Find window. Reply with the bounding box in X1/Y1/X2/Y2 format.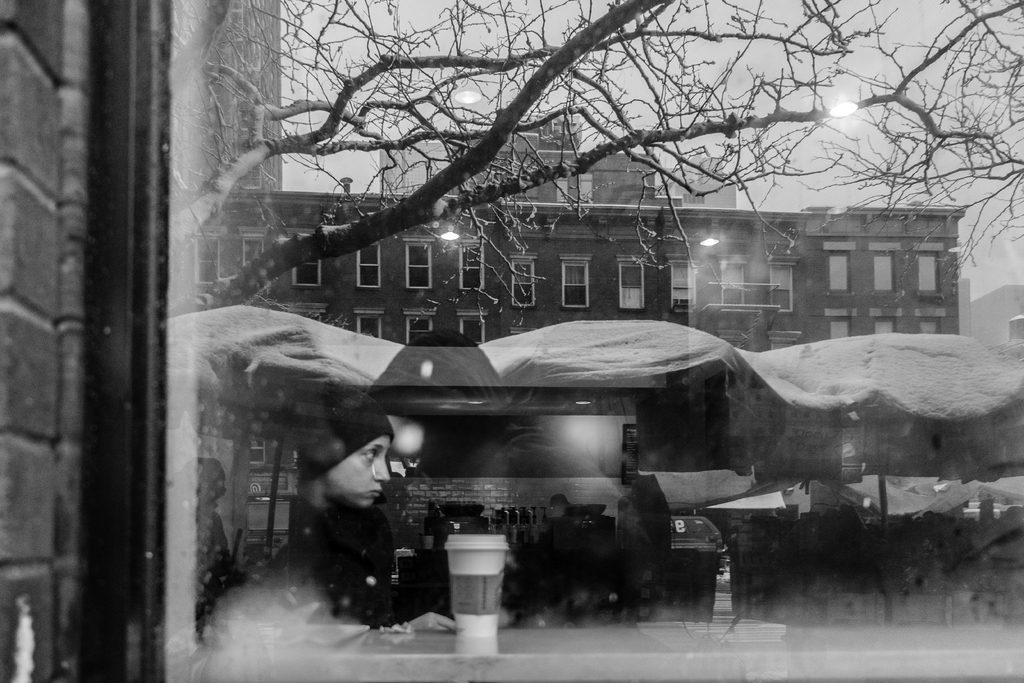
829/322/850/341.
